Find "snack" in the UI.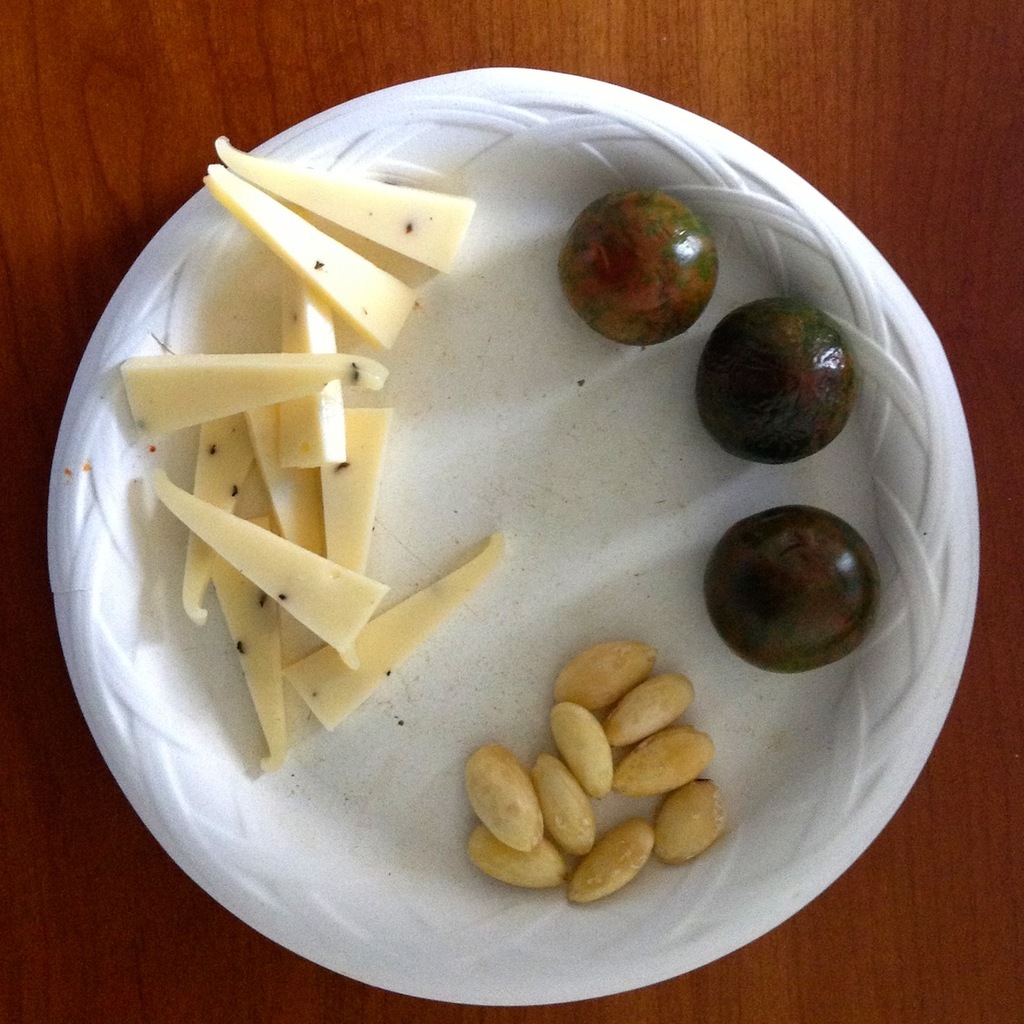
UI element at [x1=693, y1=302, x2=845, y2=468].
